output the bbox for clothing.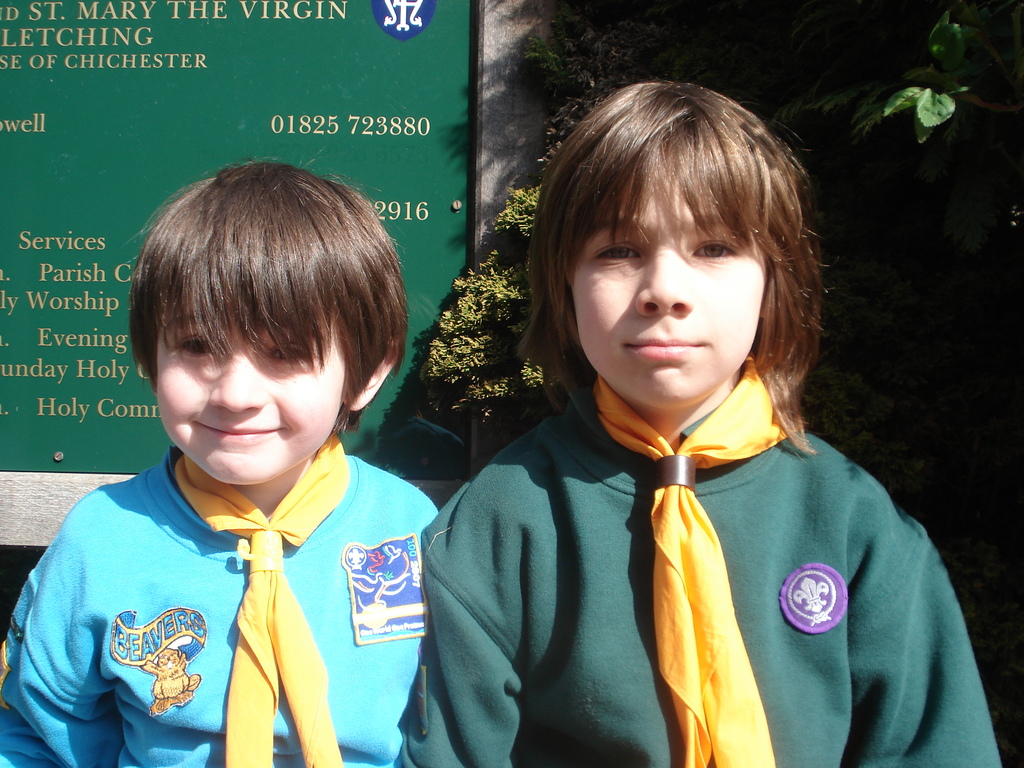
bbox=(401, 373, 1006, 767).
